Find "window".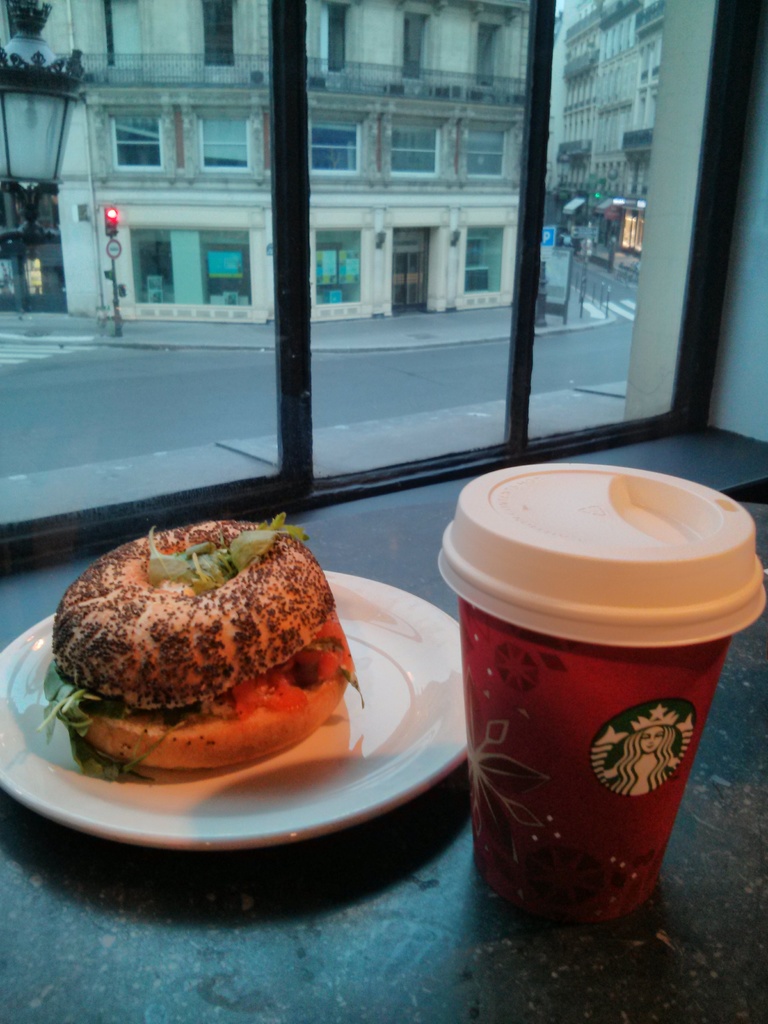
[x1=388, y1=122, x2=441, y2=180].
